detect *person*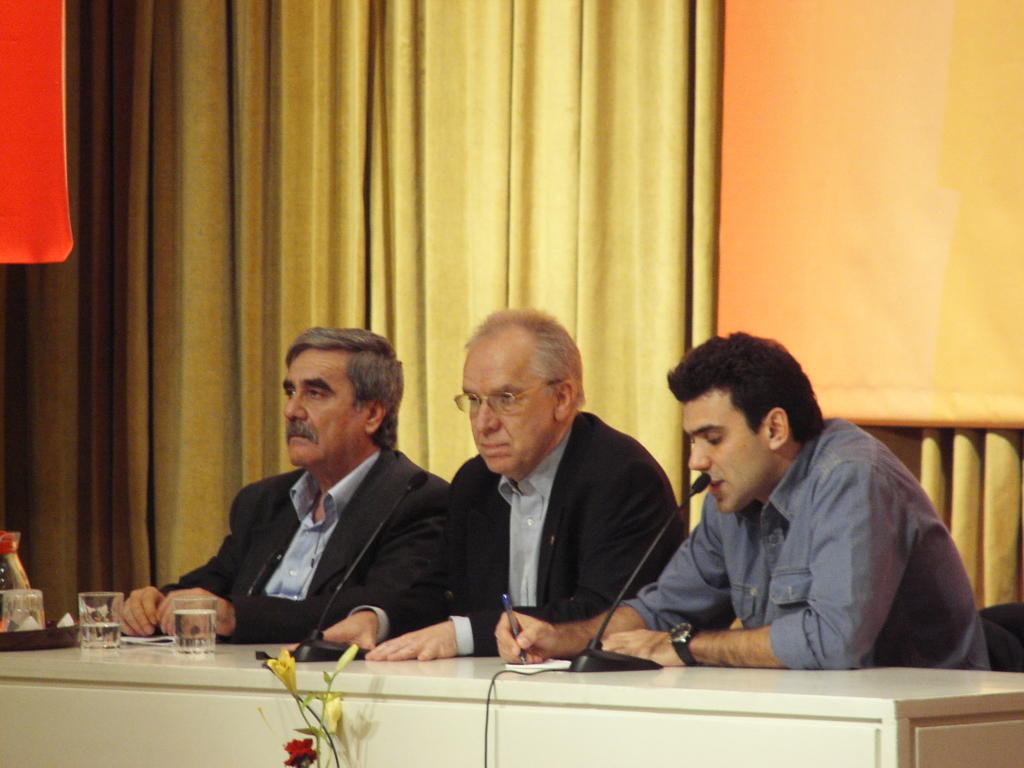
x1=497 y1=328 x2=990 y2=669
